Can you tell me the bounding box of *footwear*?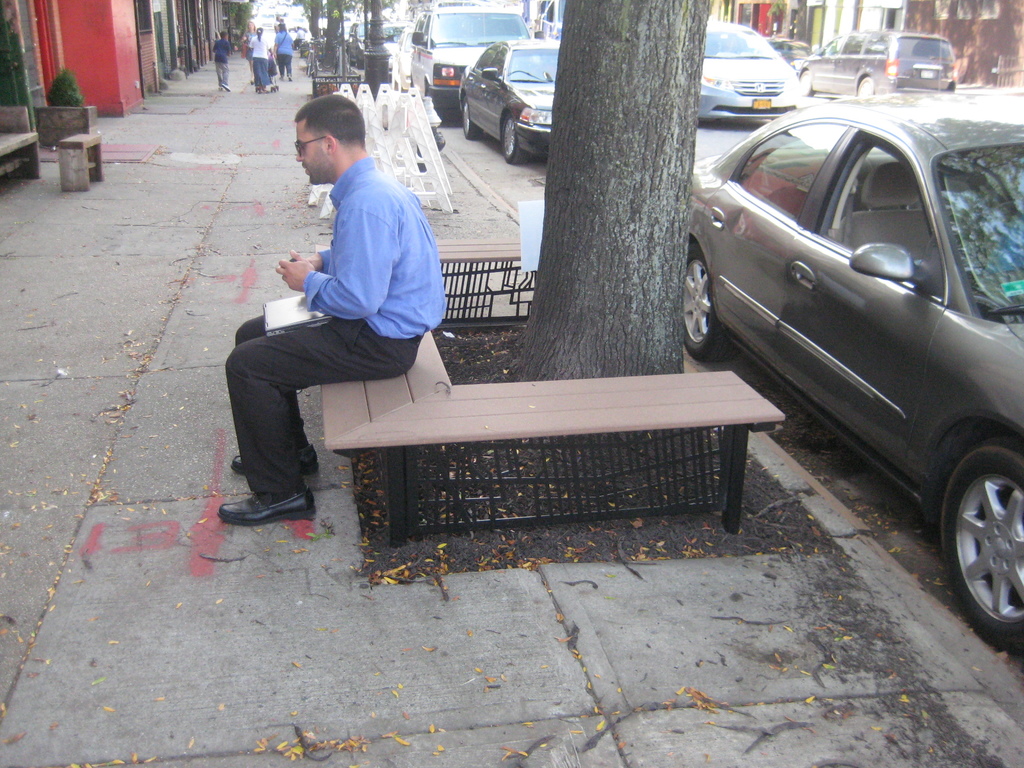
<box>212,490,316,521</box>.
